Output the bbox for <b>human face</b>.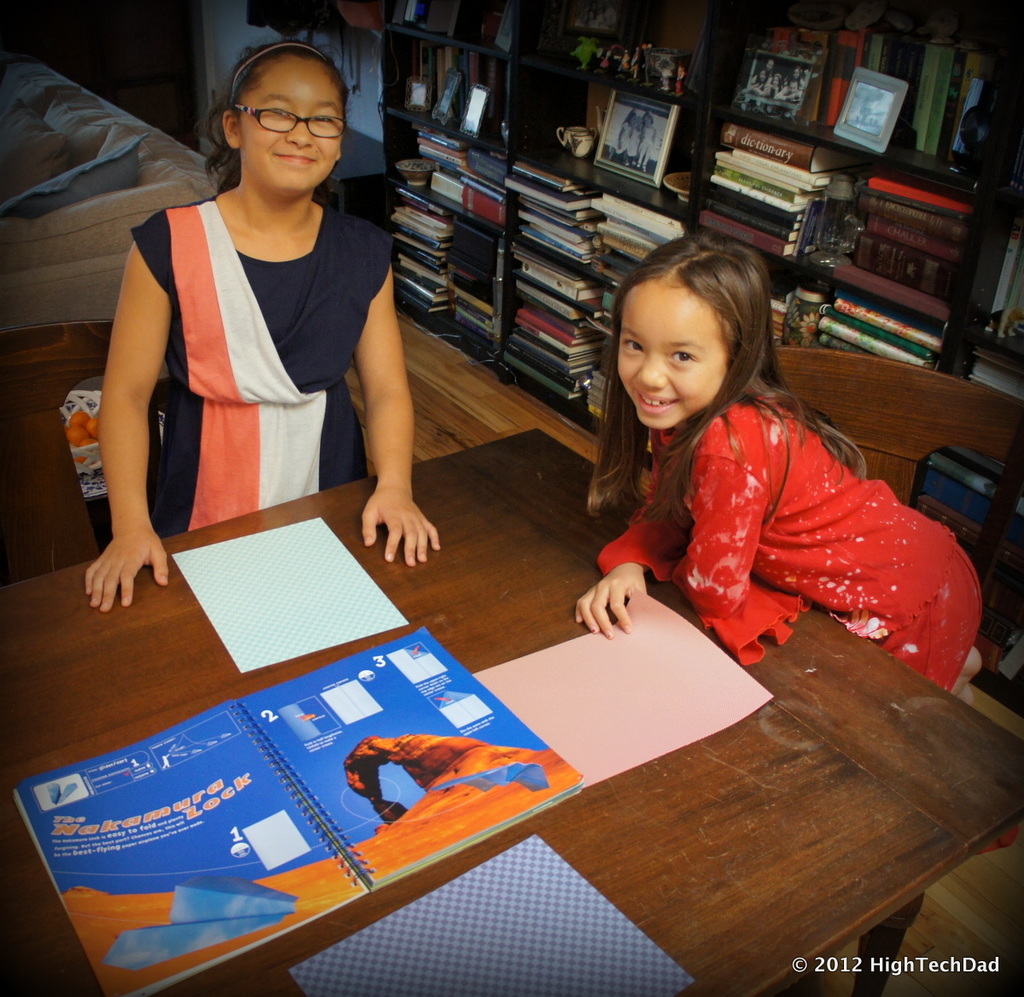
618/285/726/424.
